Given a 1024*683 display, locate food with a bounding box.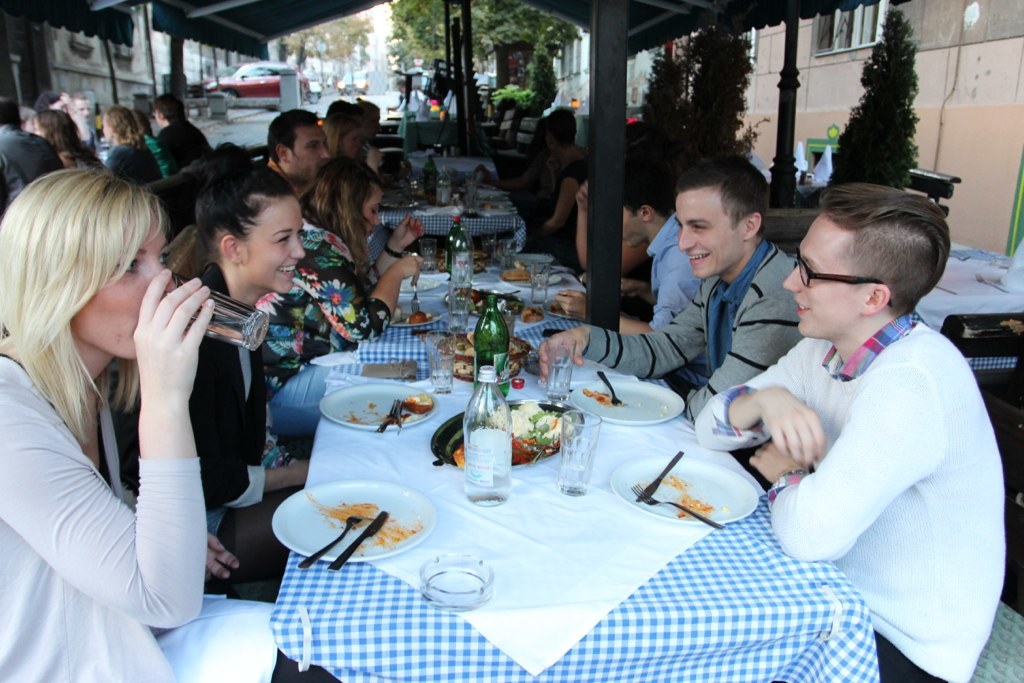
Located: select_region(499, 263, 534, 284).
